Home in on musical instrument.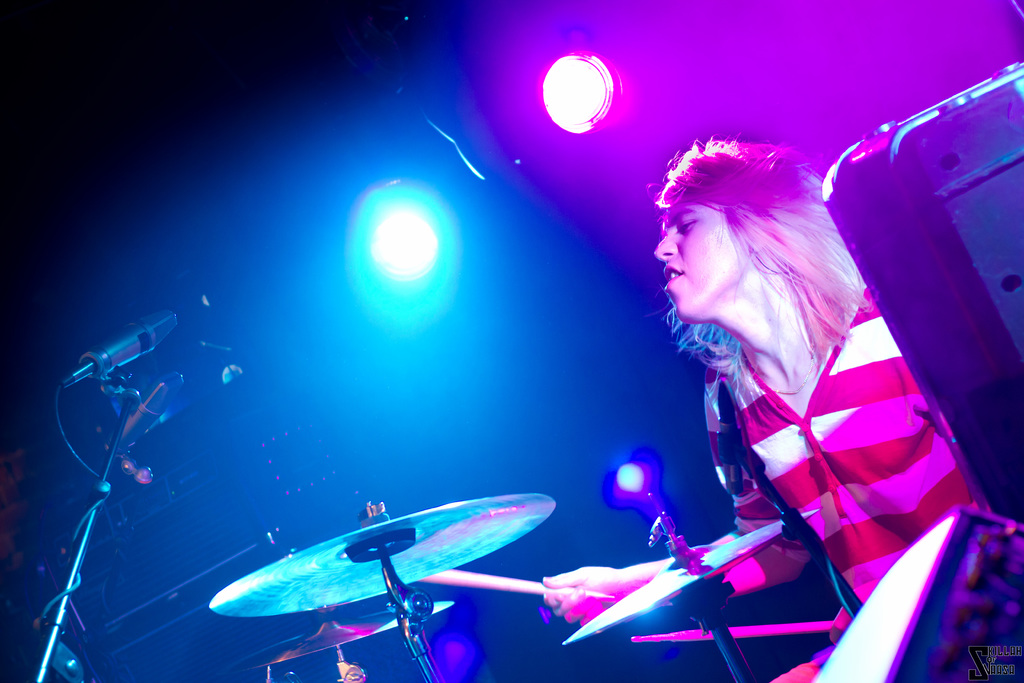
Homed in at crop(223, 584, 452, 678).
